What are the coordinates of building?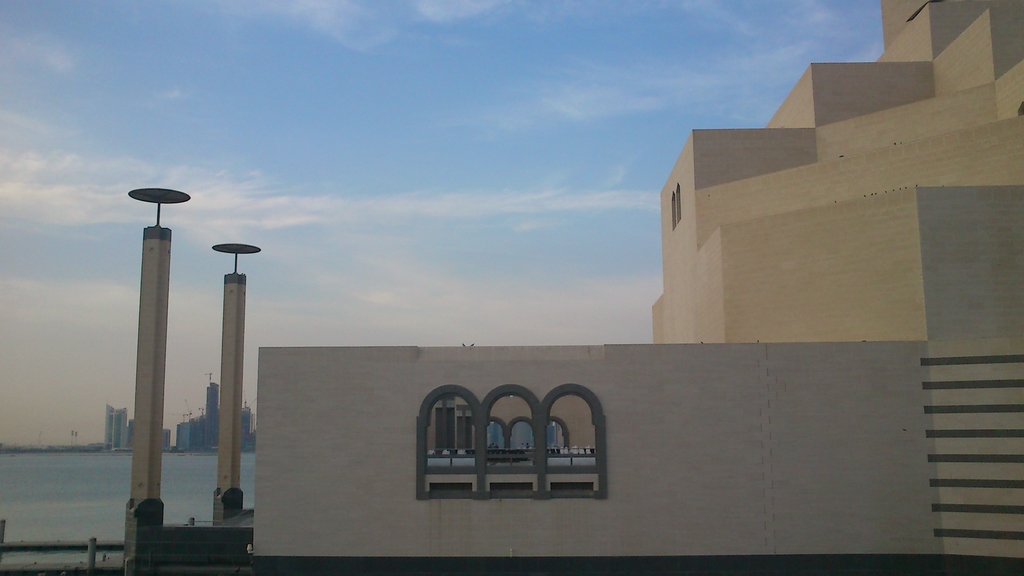
106,402,129,449.
